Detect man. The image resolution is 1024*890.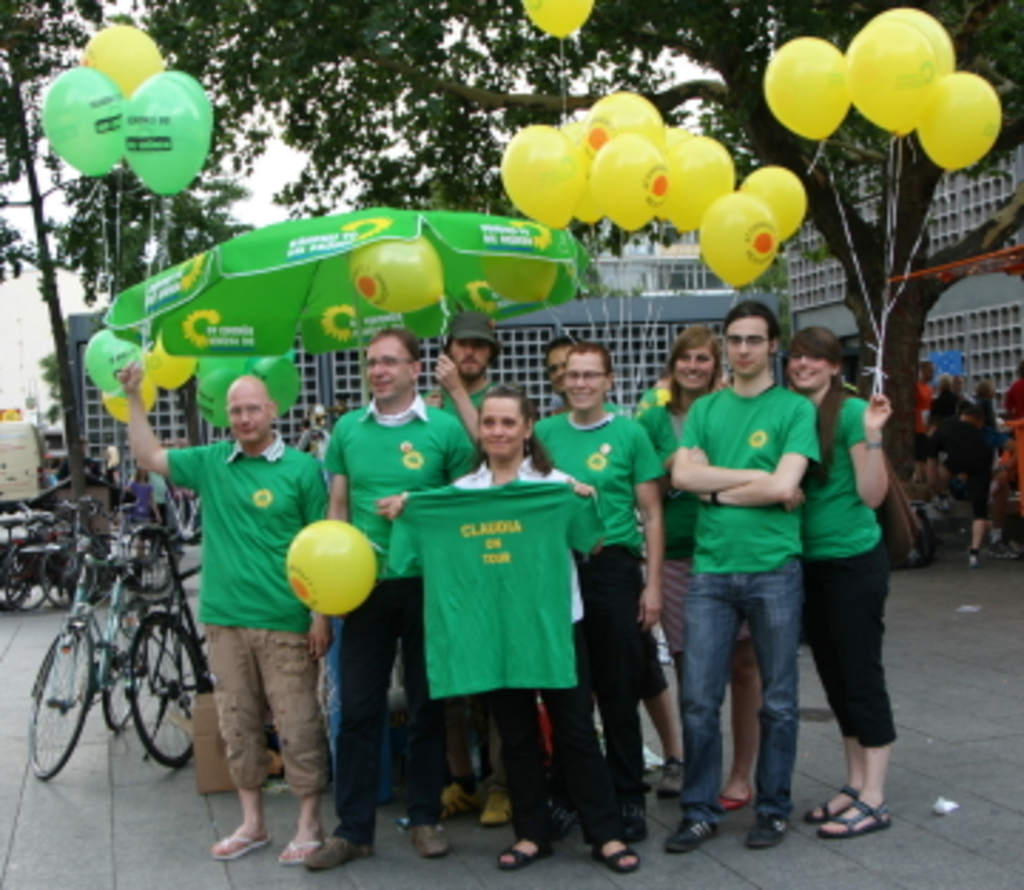
[421, 313, 515, 822].
